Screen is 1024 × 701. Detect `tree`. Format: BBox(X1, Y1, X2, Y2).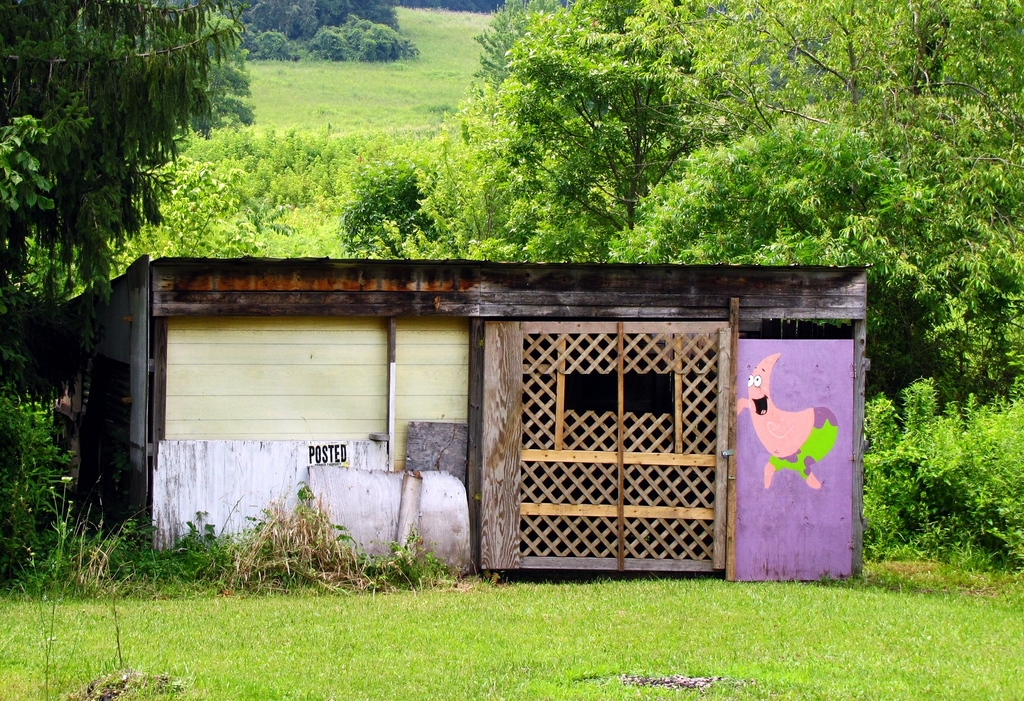
BBox(342, 166, 433, 264).
